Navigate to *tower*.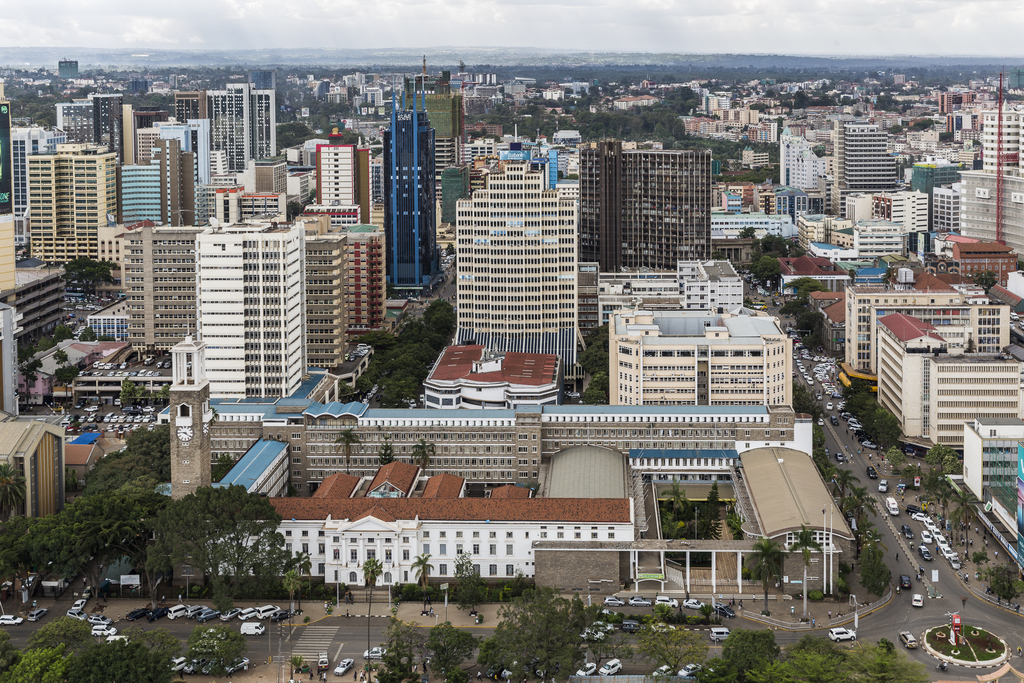
Navigation target: <bbox>402, 55, 463, 244</bbox>.
